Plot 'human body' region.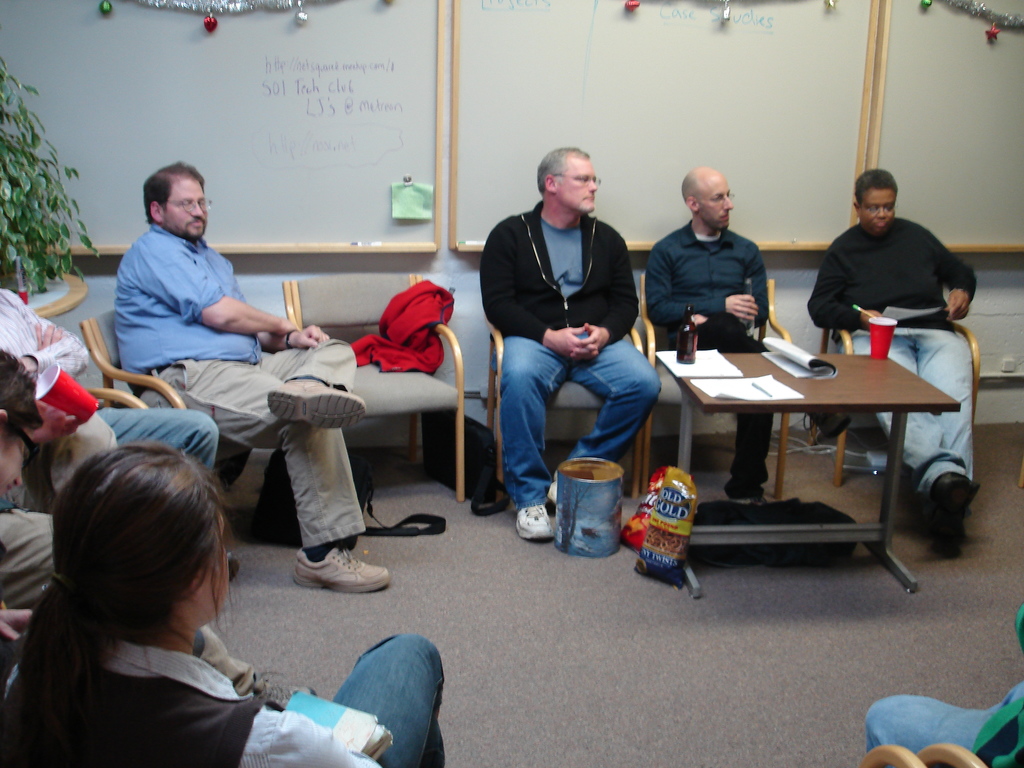
Plotted at (left=477, top=200, right=667, bottom=544).
